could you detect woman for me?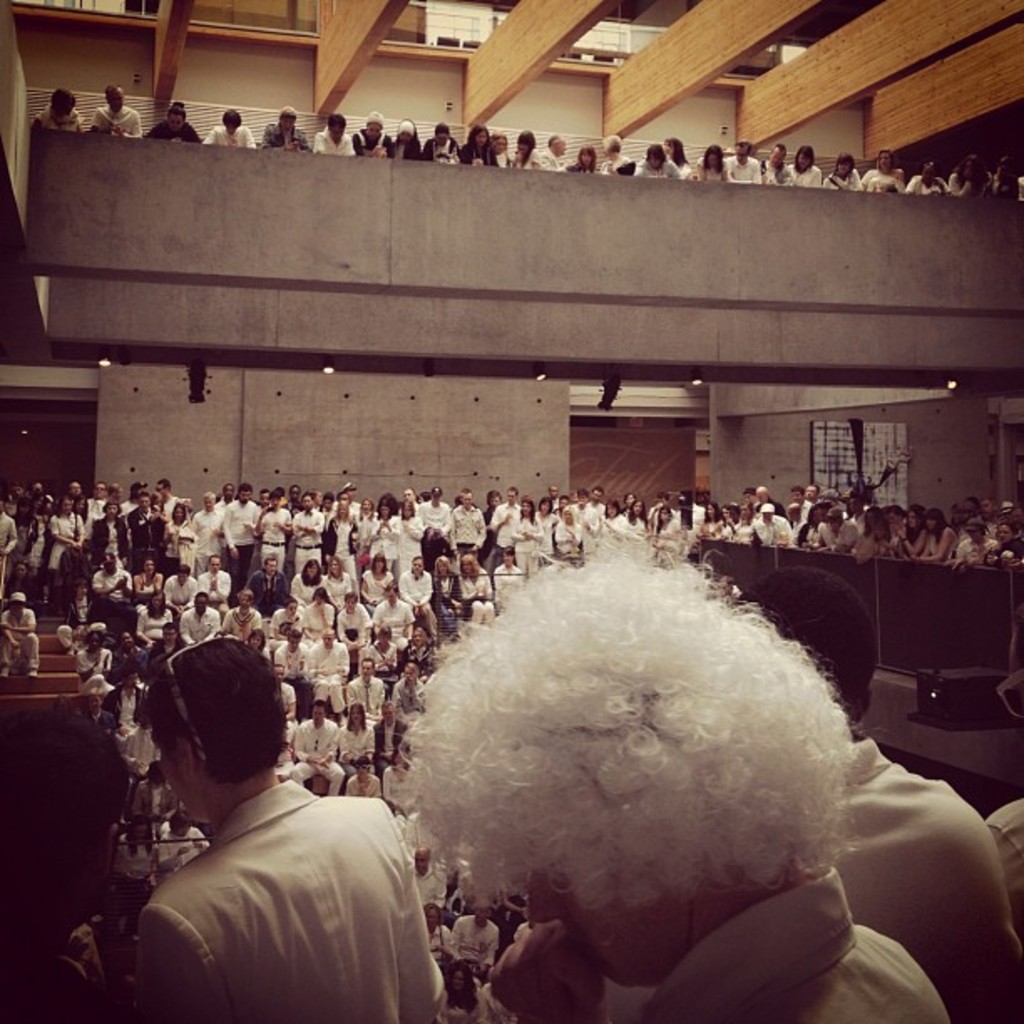
Detection result: 137:556:164:602.
